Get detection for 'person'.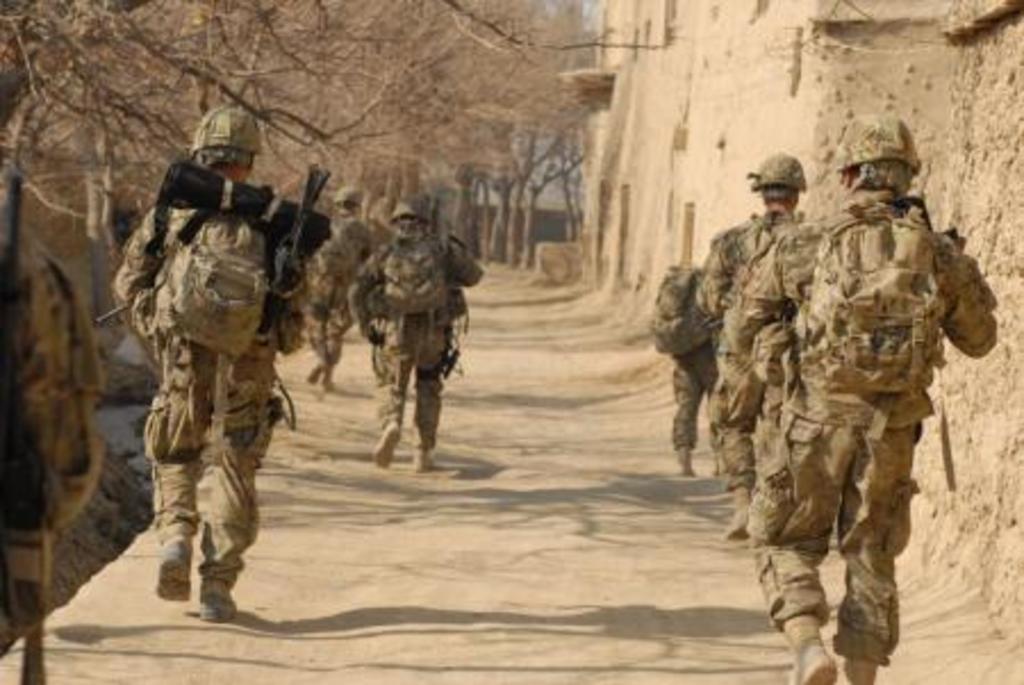
Detection: (112,114,303,649).
